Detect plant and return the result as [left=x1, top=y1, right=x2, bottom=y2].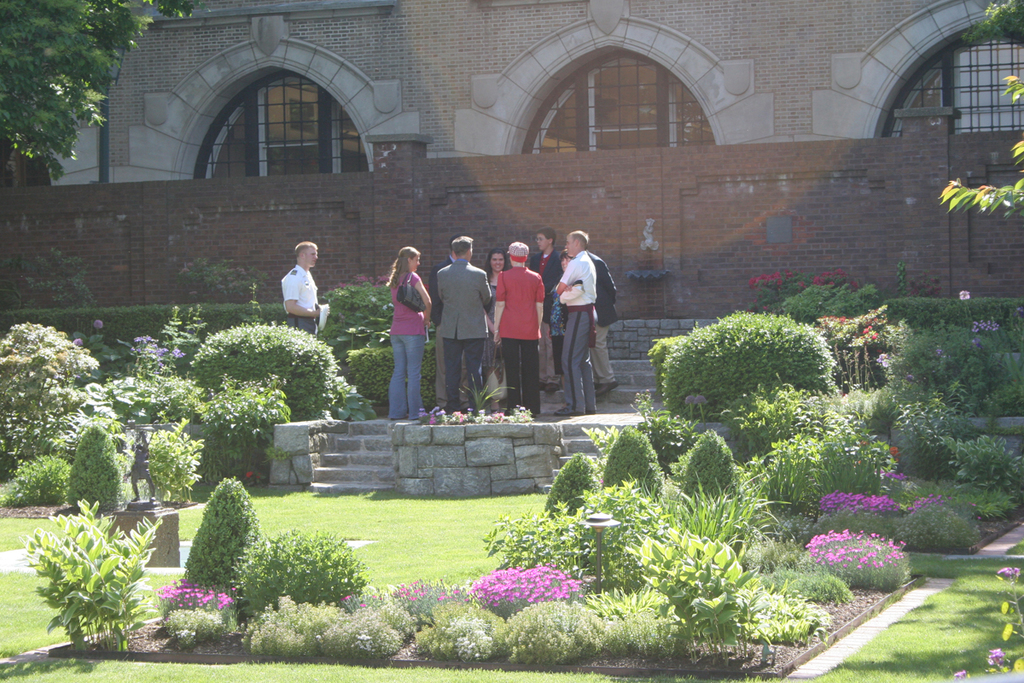
[left=160, top=477, right=588, bottom=579].
